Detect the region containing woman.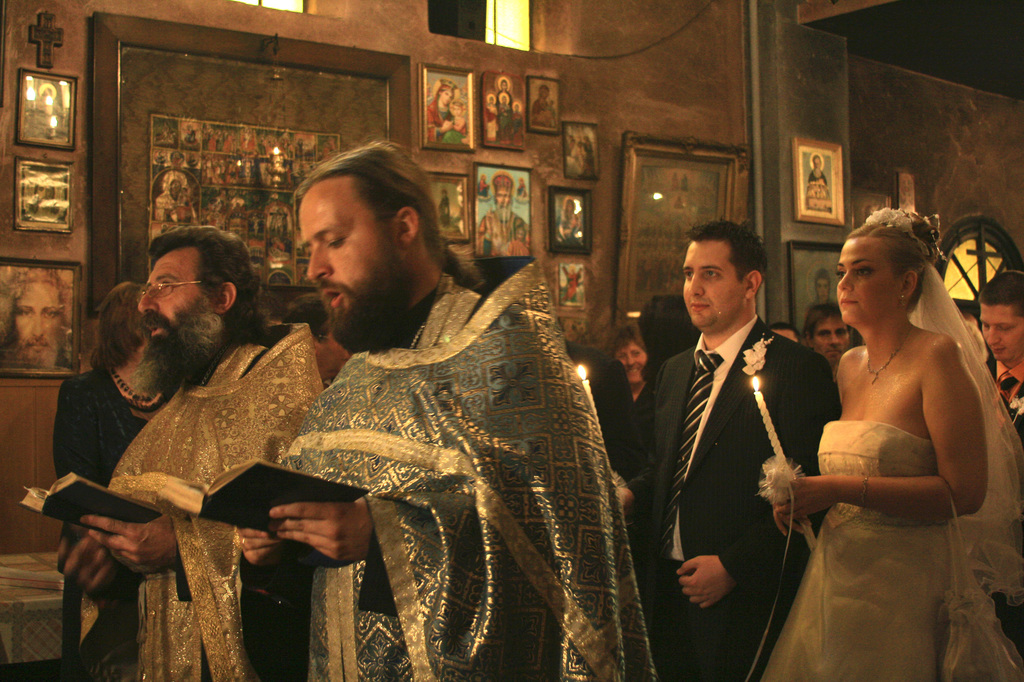
(609,319,650,398).
